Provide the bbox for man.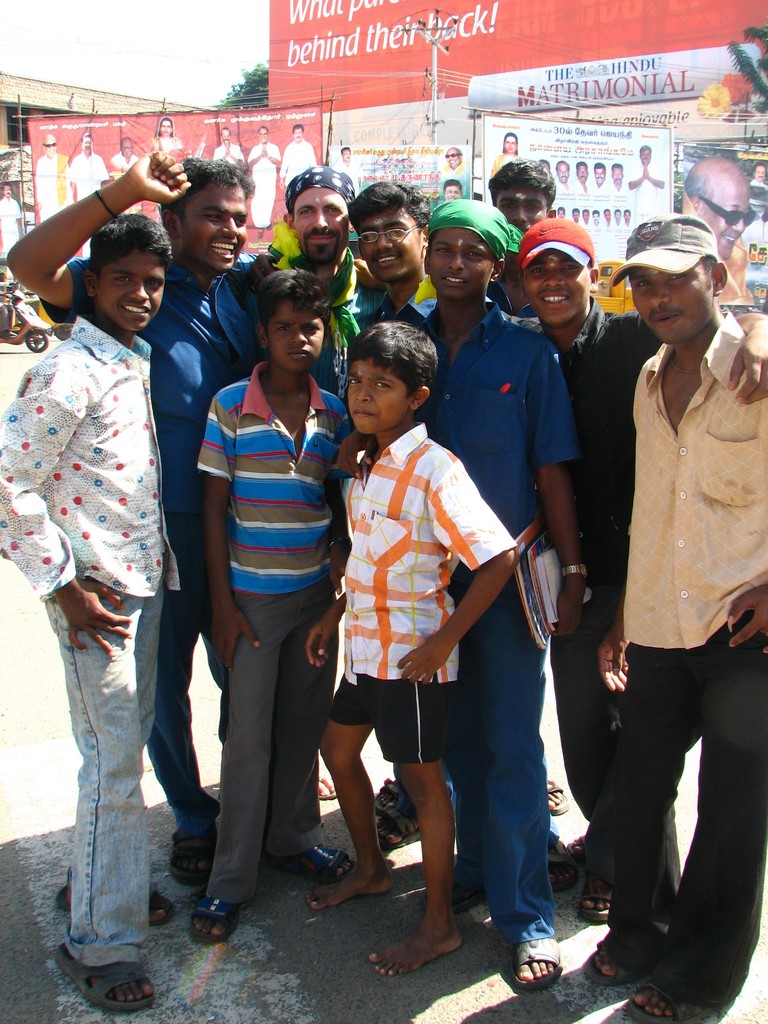
locate(248, 127, 281, 239).
